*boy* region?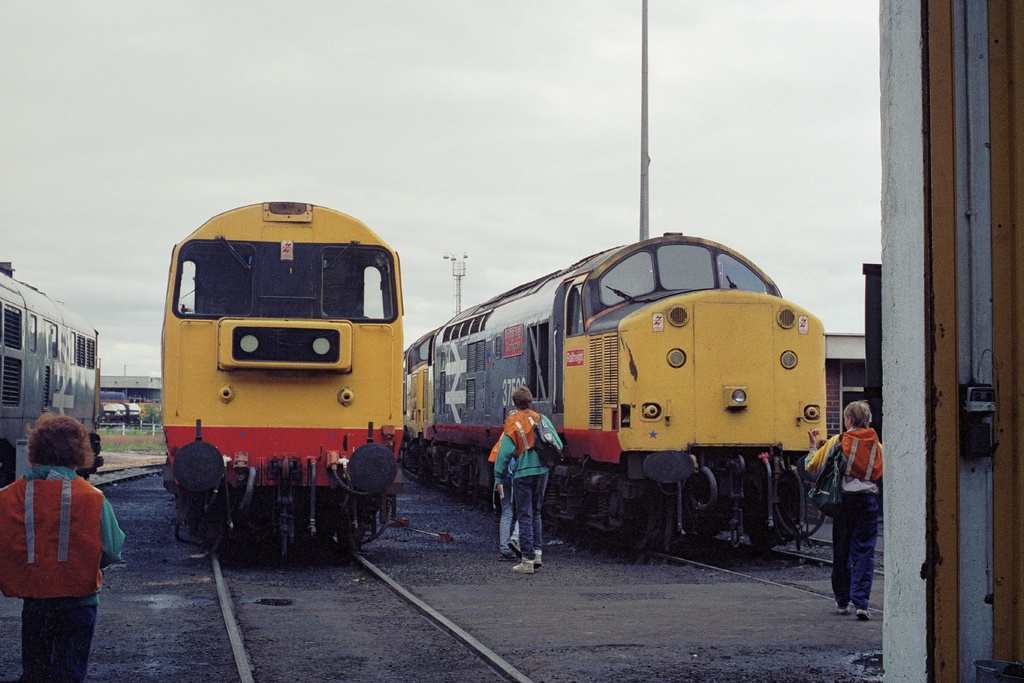
rect(0, 417, 133, 682)
